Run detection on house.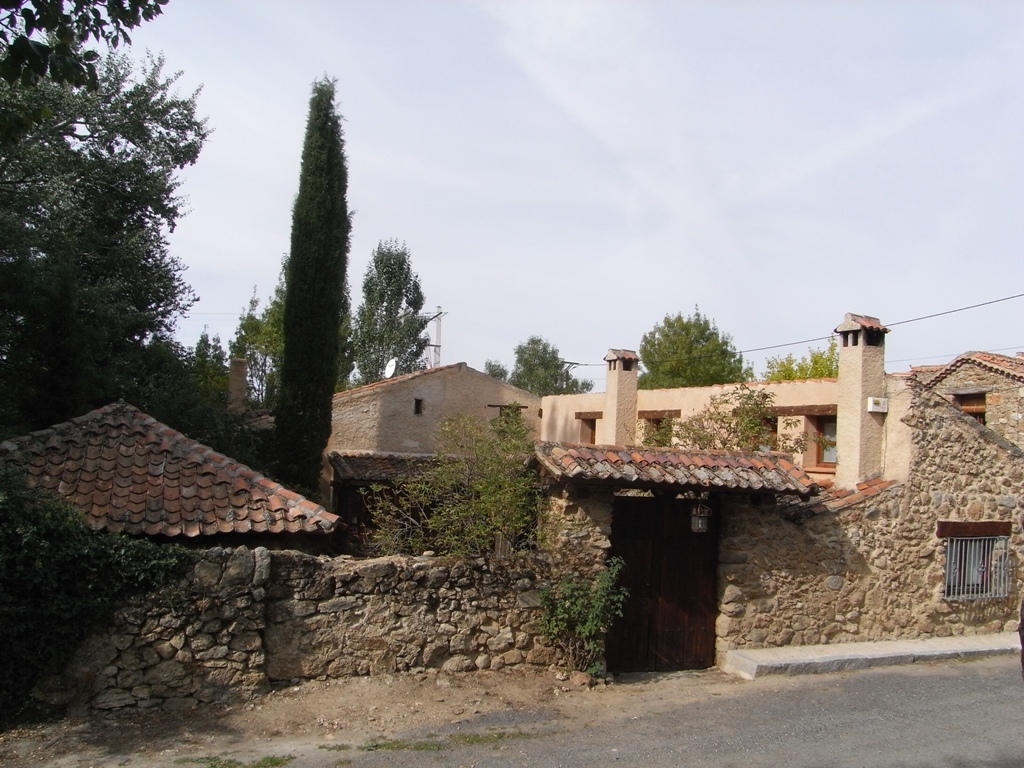
Result: [4,391,359,563].
